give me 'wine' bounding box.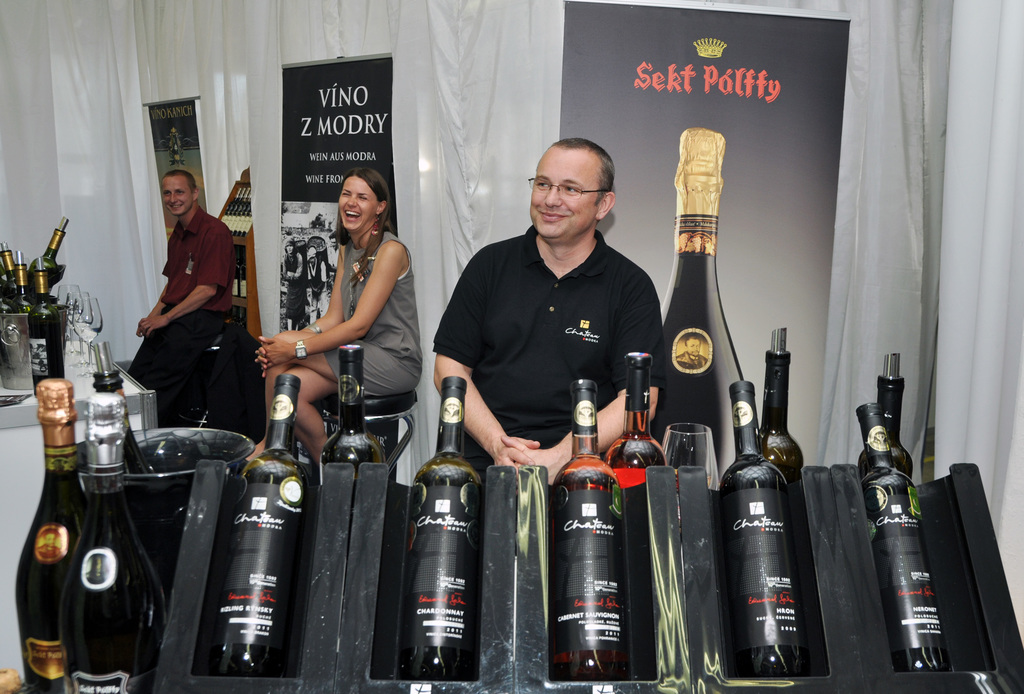
detection(92, 337, 161, 476).
